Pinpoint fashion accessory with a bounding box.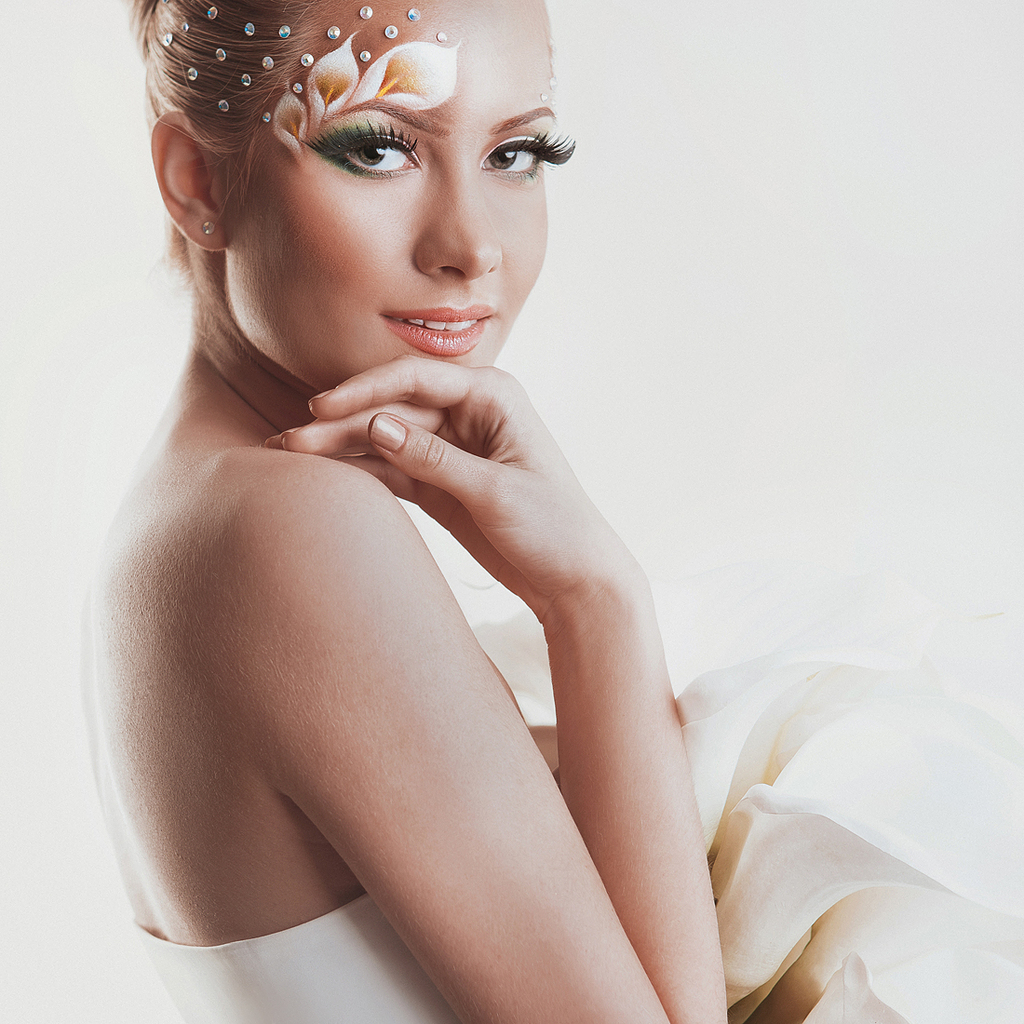
left=210, top=46, right=230, bottom=61.
